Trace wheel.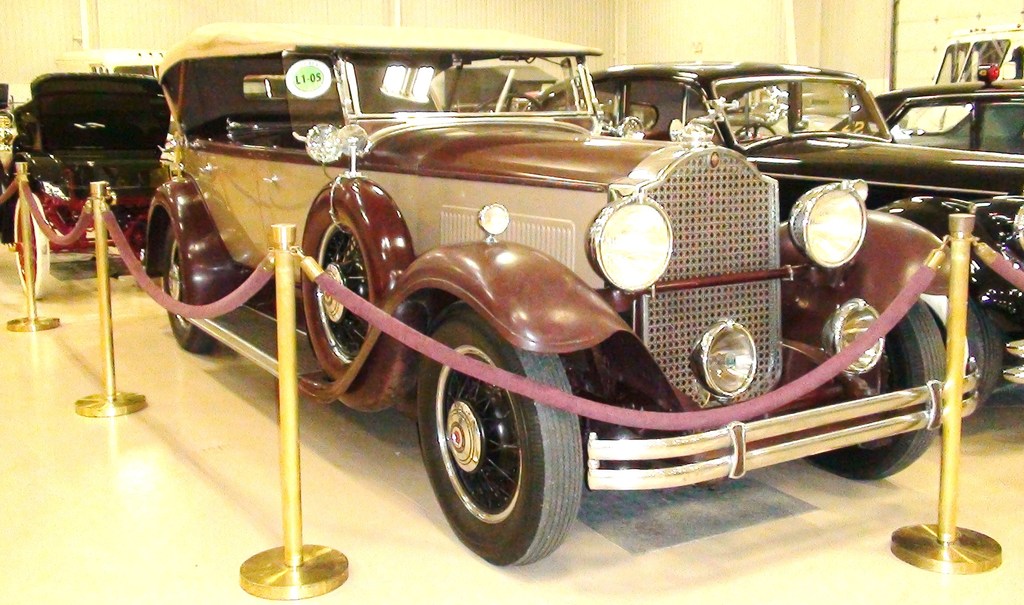
Traced to box=[411, 318, 600, 561].
